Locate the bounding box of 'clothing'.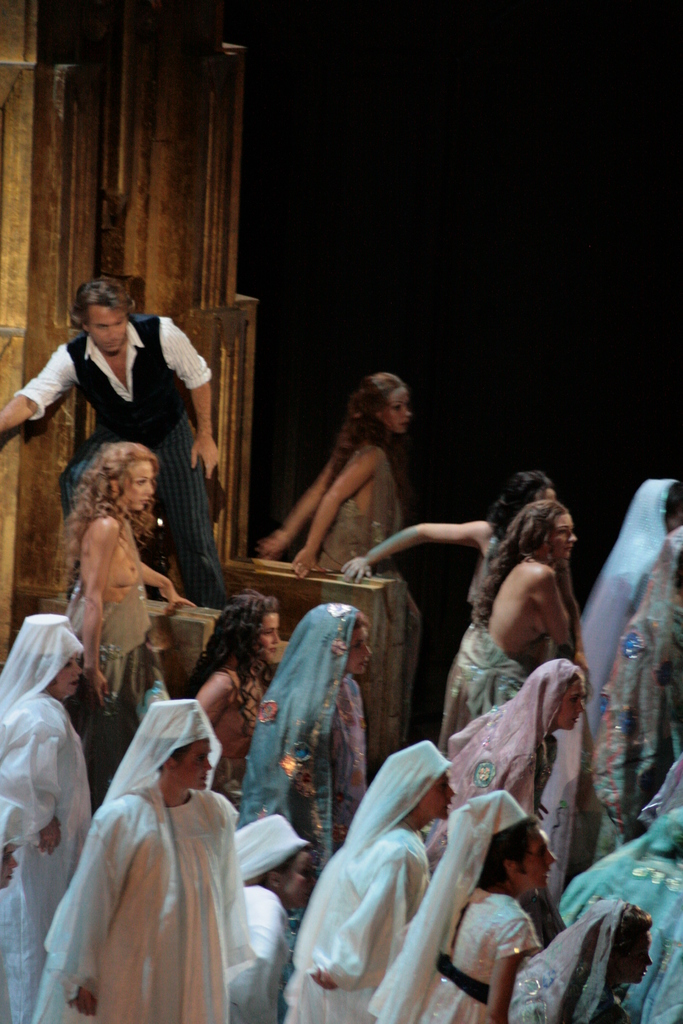
Bounding box: bbox(60, 507, 160, 790).
